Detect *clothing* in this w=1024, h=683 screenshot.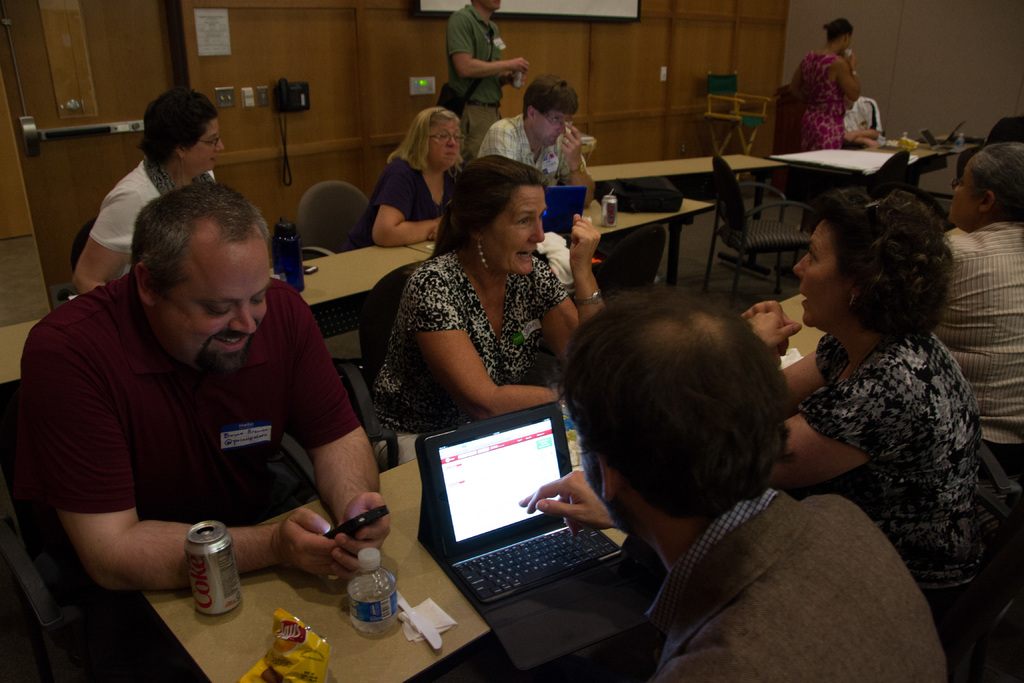
Detection: (left=31, top=246, right=379, bottom=602).
